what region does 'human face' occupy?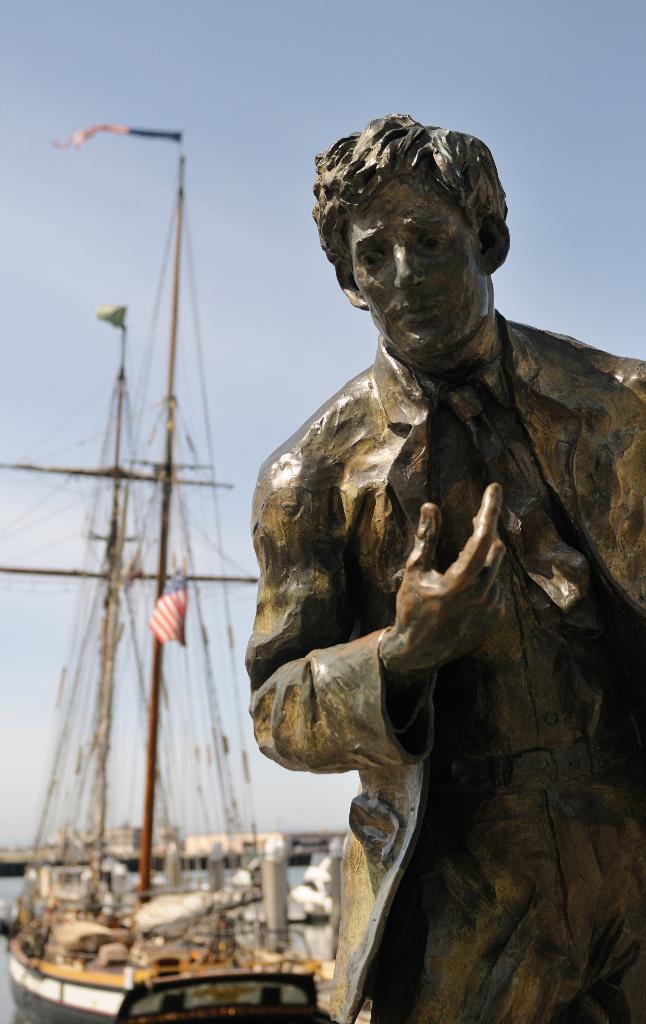
bbox=(357, 164, 490, 354).
